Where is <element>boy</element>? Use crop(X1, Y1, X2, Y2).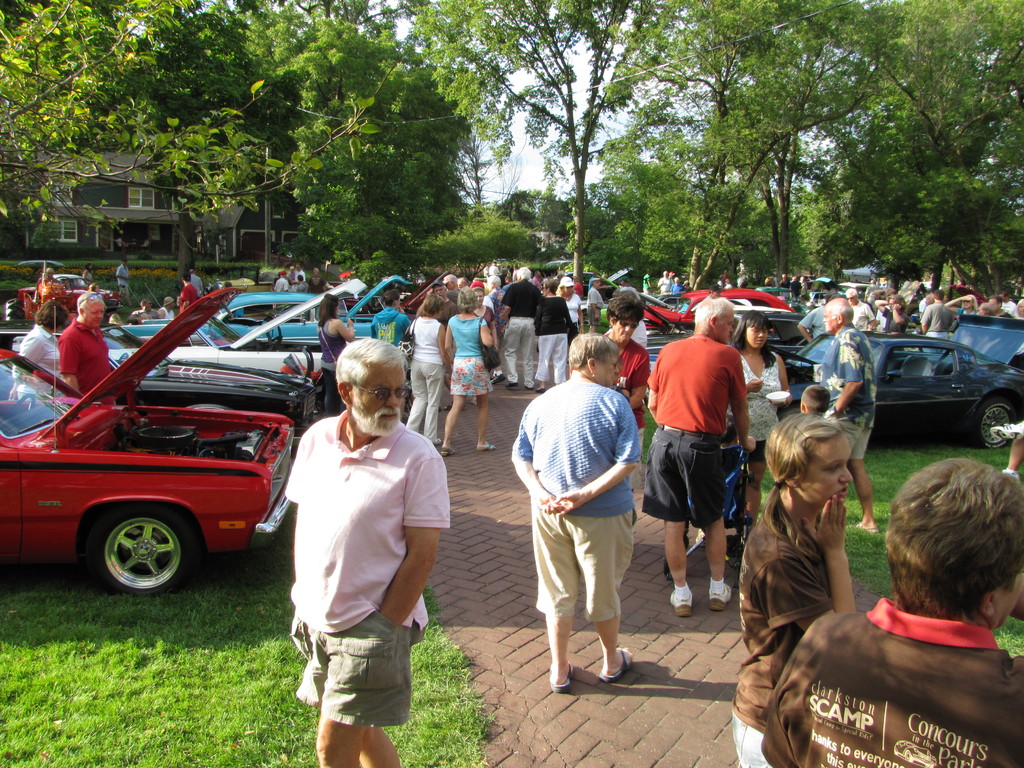
crop(801, 387, 828, 412).
